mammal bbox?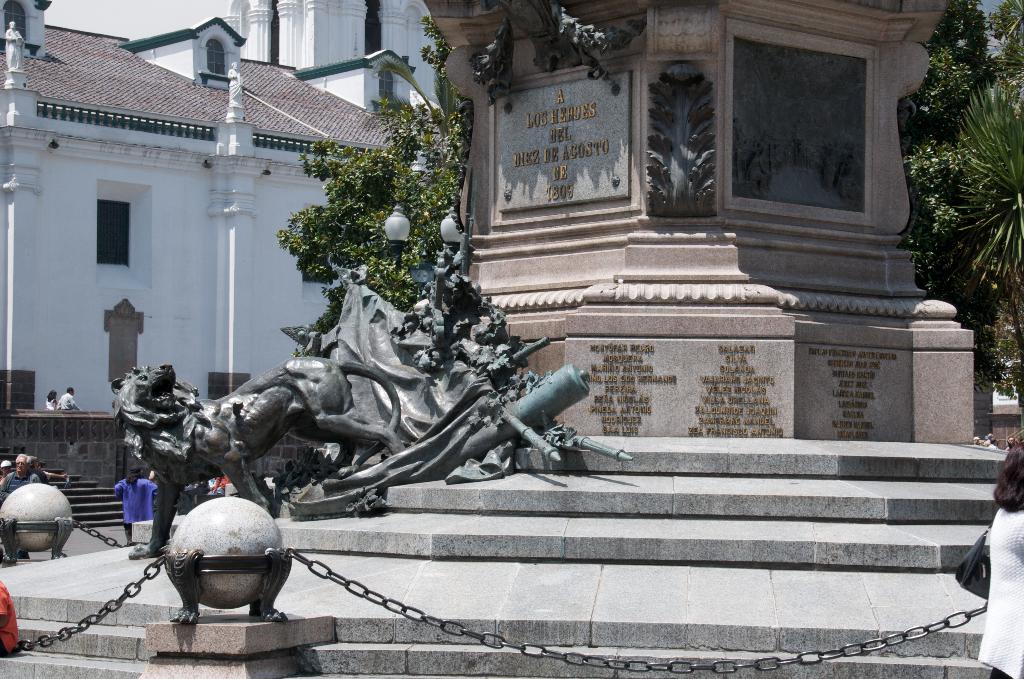
box(0, 452, 40, 503)
